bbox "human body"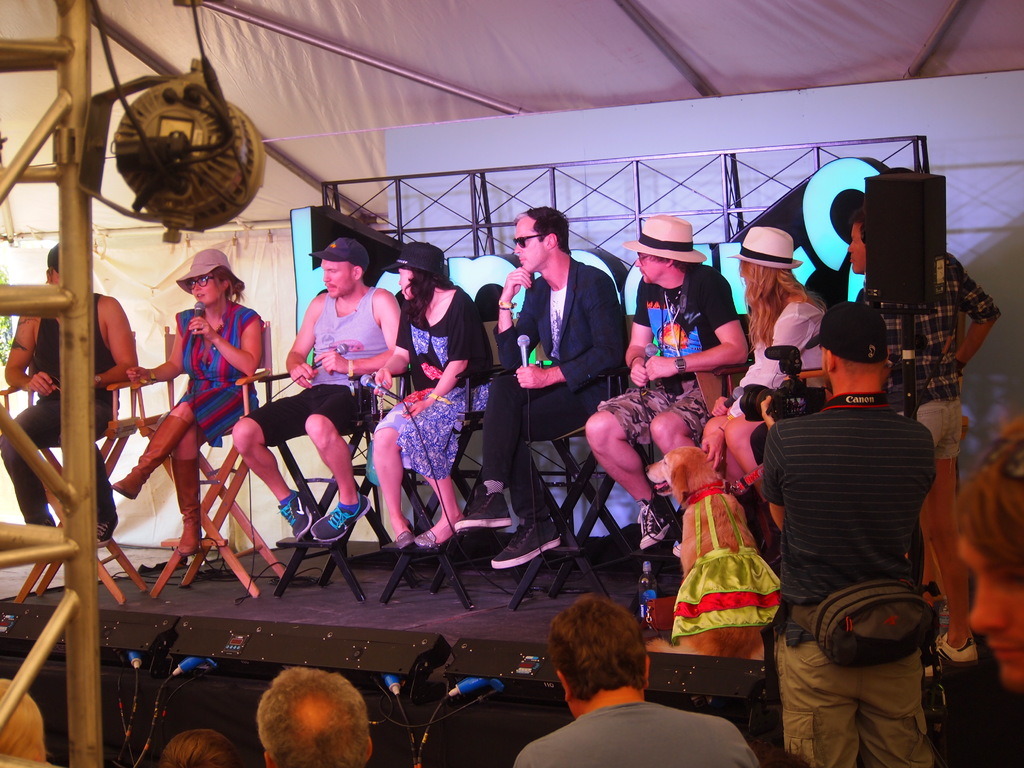
[left=109, top=250, right=269, bottom=551]
